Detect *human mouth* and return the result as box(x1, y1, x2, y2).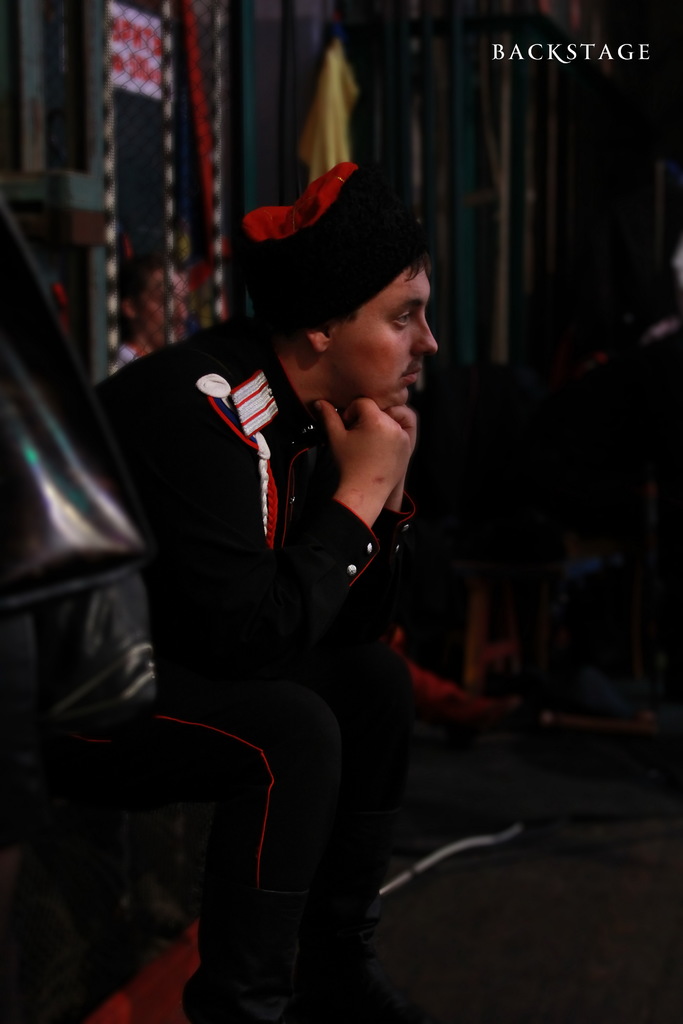
box(402, 361, 423, 377).
